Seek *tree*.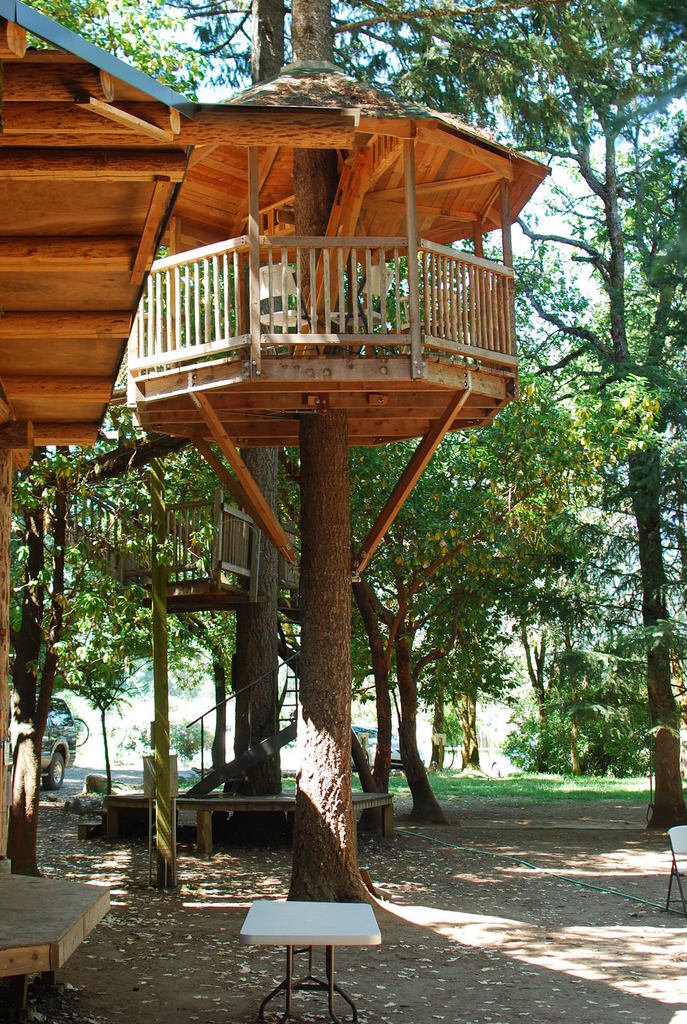
{"left": 0, "top": 0, "right": 216, "bottom": 876}.
